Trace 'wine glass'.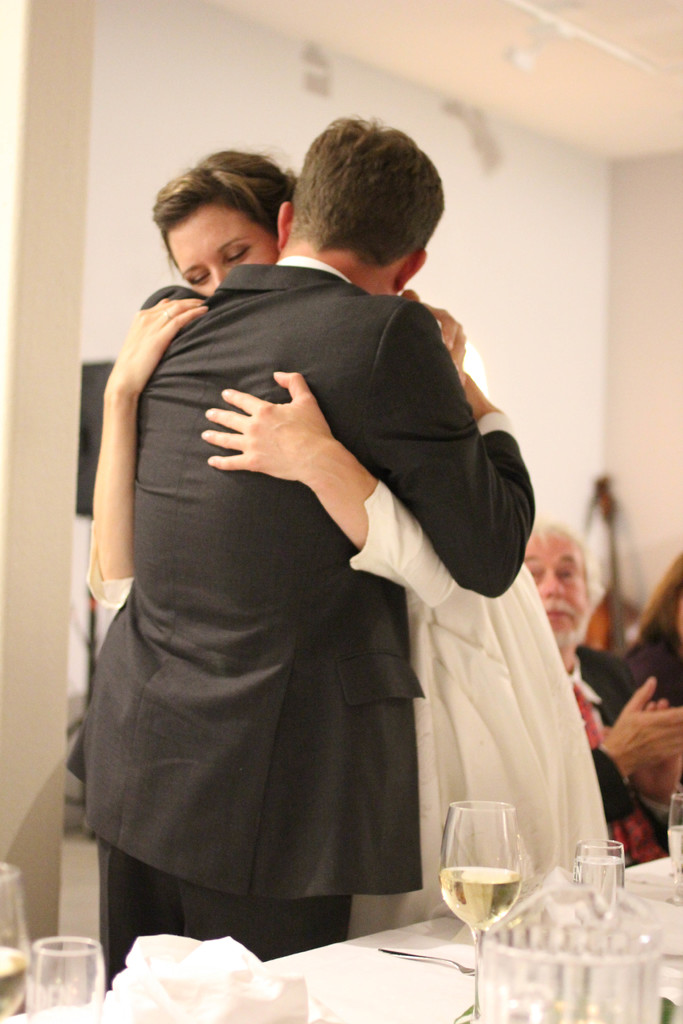
Traced to 29,935,111,1023.
